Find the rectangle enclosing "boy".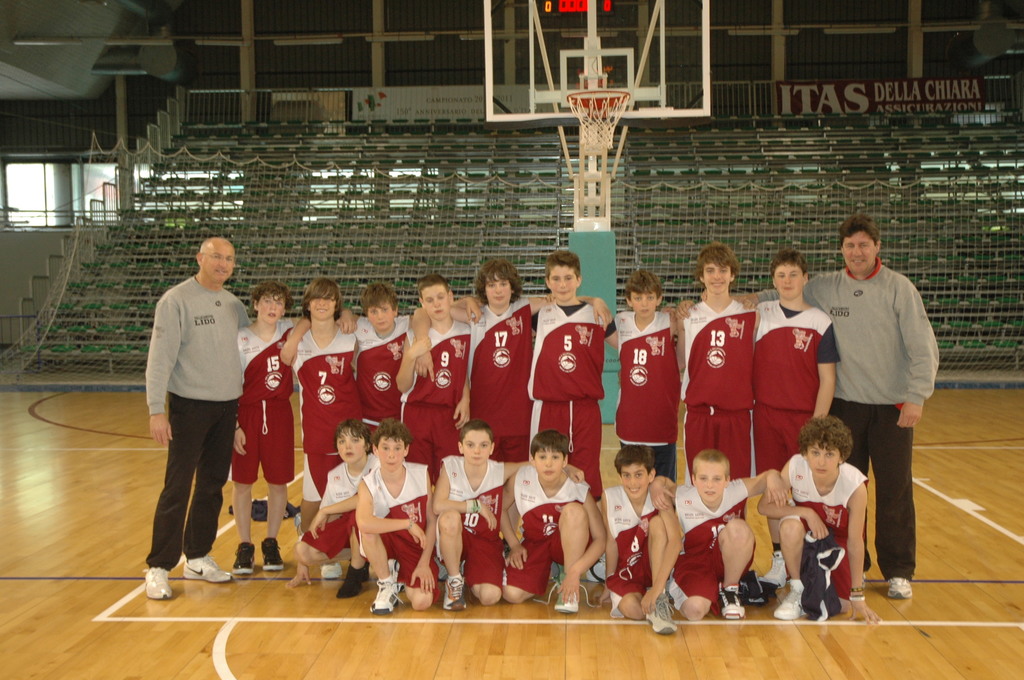
BBox(289, 417, 378, 601).
